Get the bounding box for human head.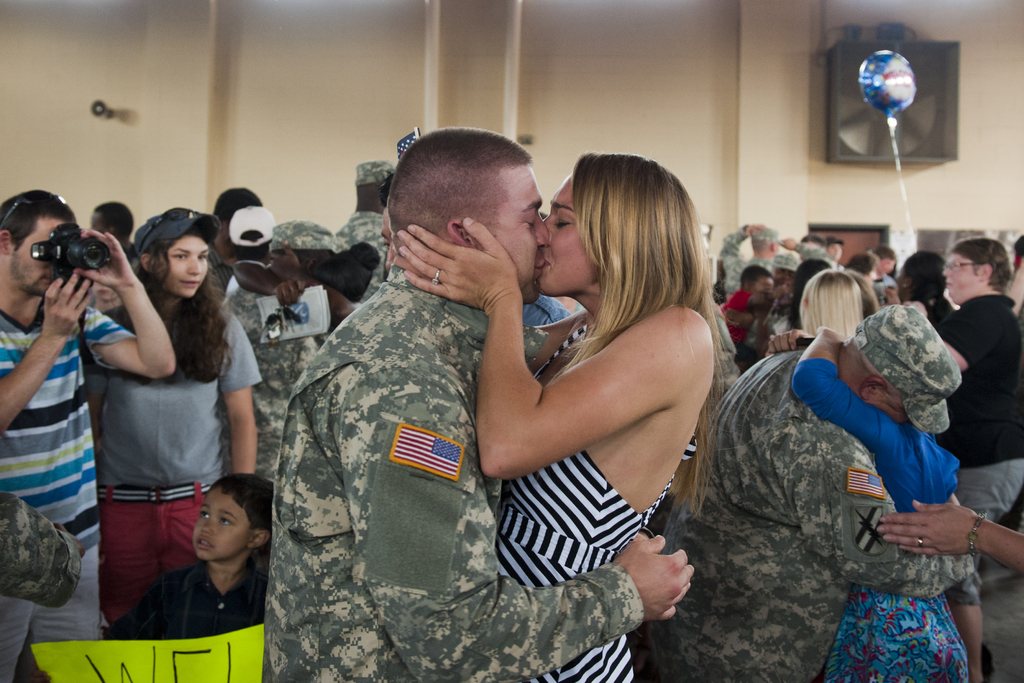
bbox(92, 195, 133, 243).
